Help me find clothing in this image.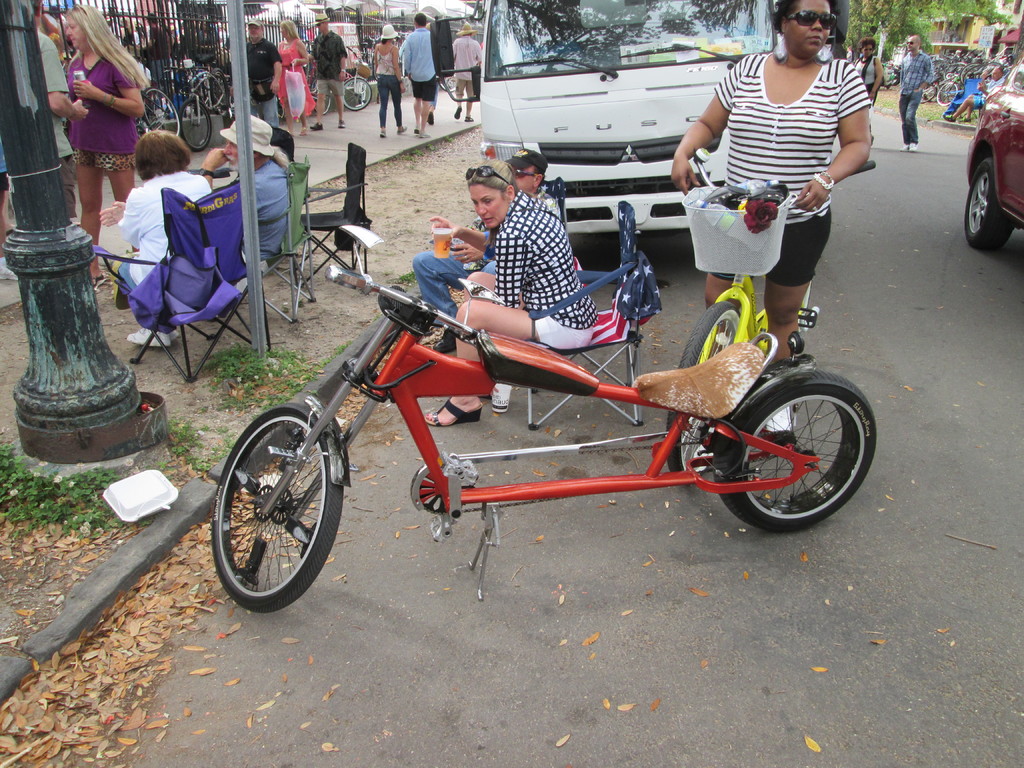
Found it: [410,77,447,100].
